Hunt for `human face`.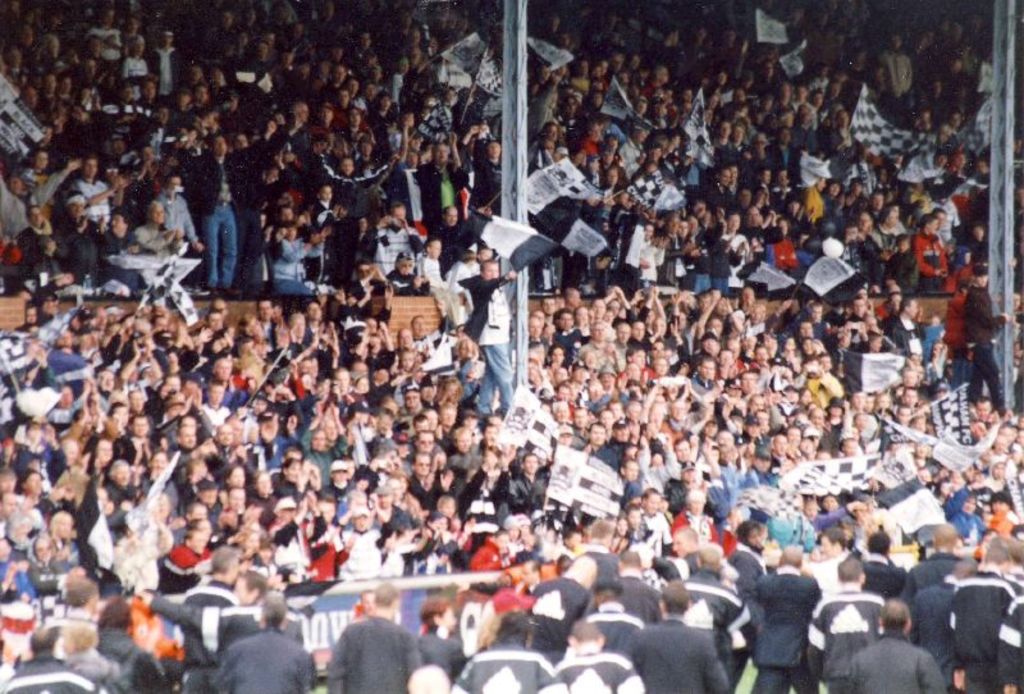
Hunted down at pyautogui.locateOnScreen(934, 385, 948, 401).
